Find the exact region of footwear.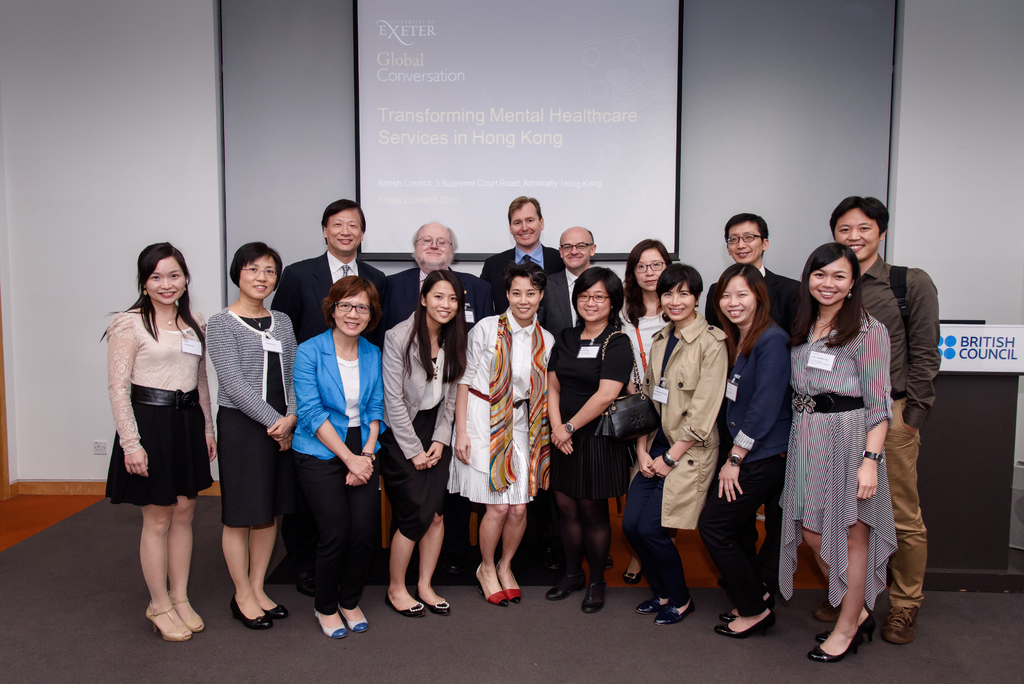
Exact region: 879 604 925 645.
